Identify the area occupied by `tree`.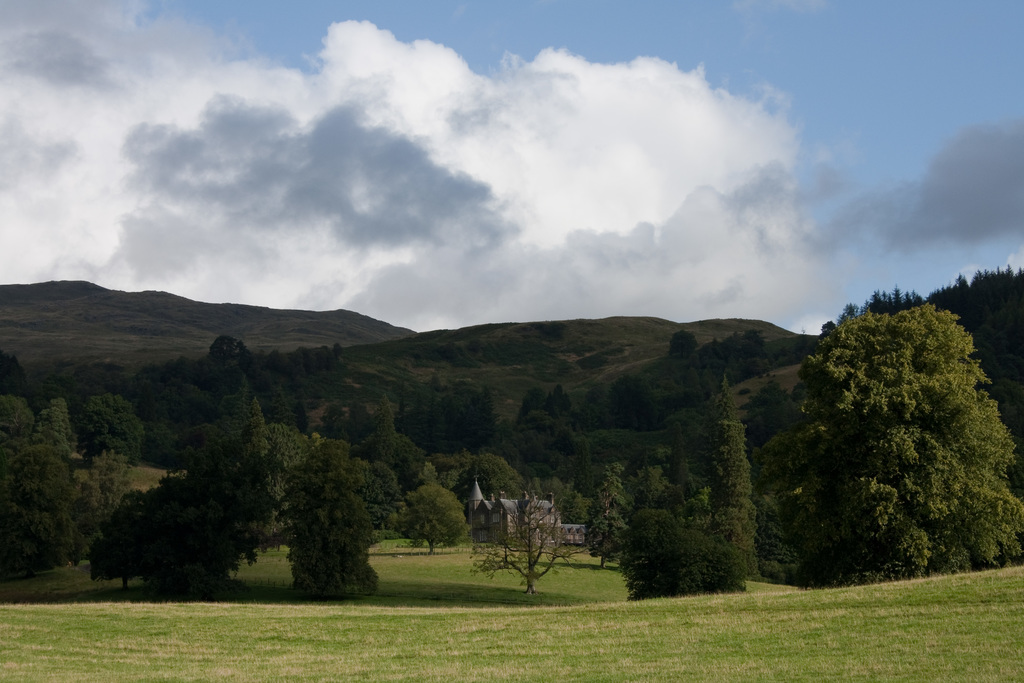
Area: 463:480:609:604.
